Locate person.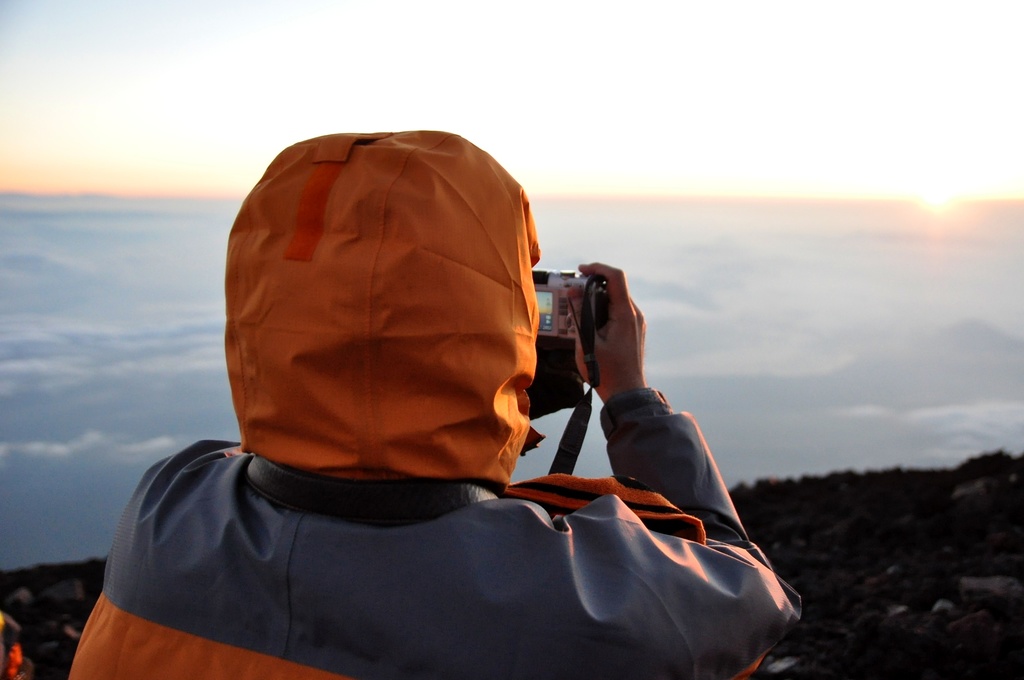
Bounding box: box(88, 125, 788, 658).
